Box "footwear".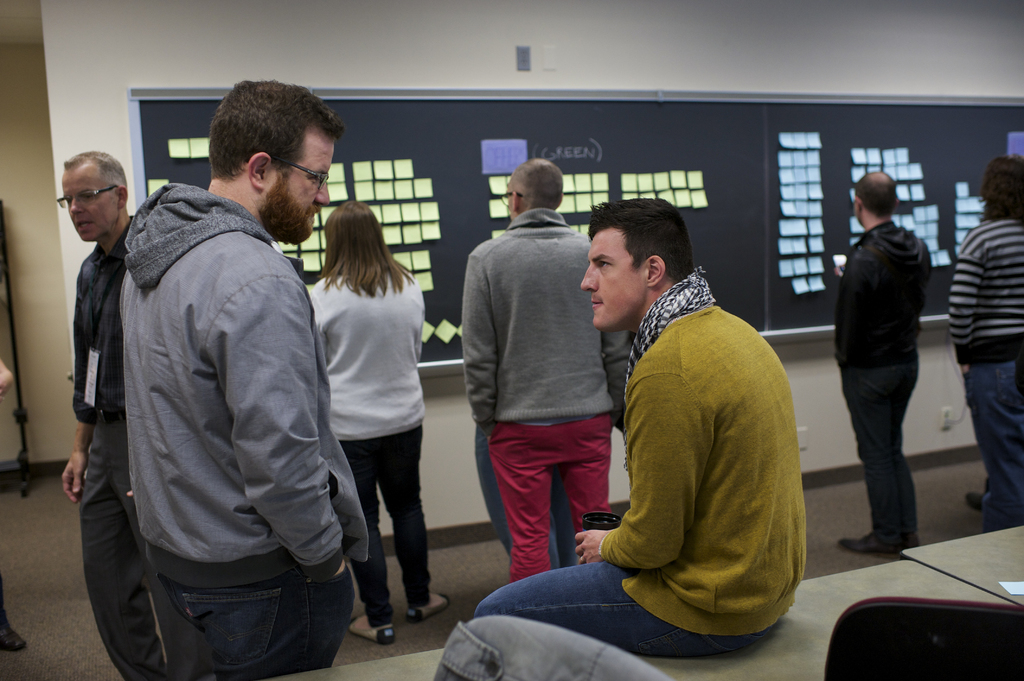
(841, 530, 910, 554).
